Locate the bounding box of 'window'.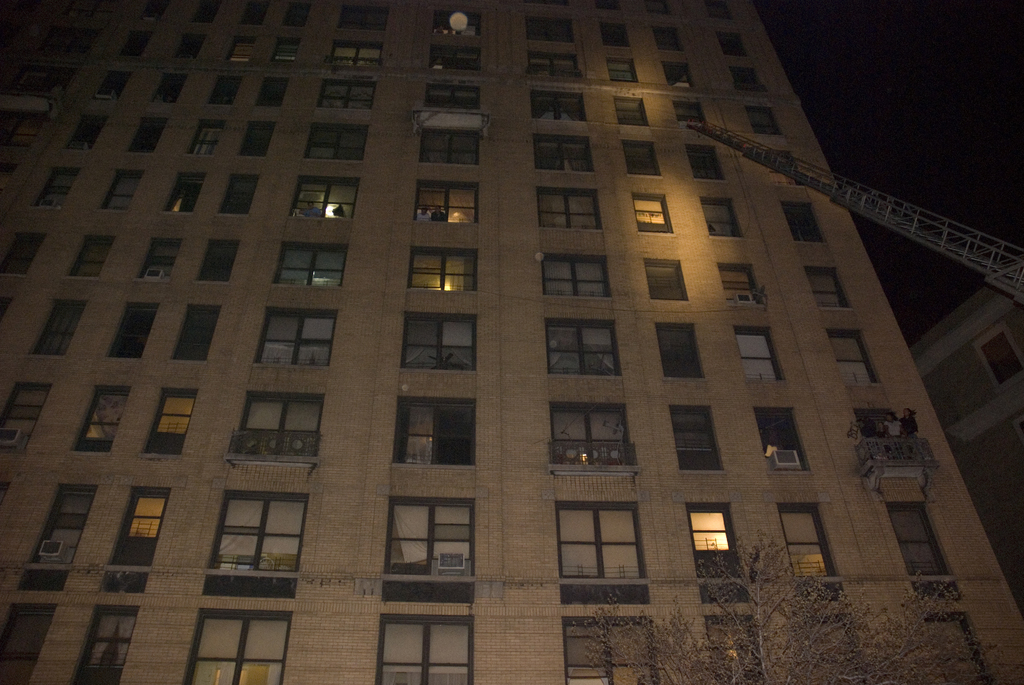
Bounding box: pyautogui.locateOnScreen(303, 175, 356, 214).
